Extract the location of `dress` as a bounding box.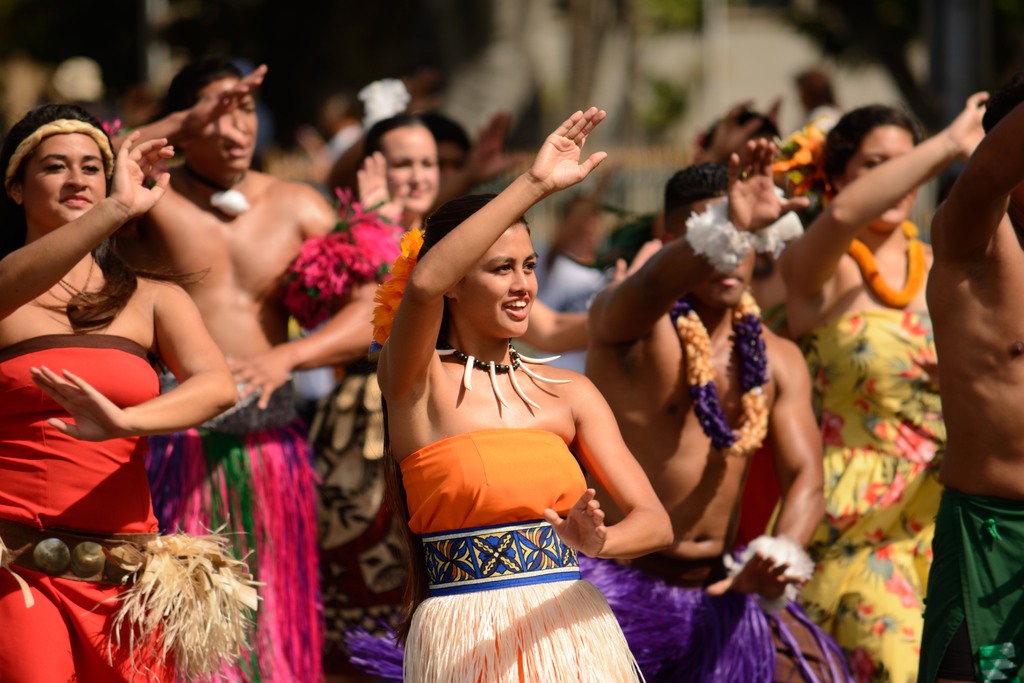
{"x1": 0, "y1": 324, "x2": 268, "y2": 682}.
